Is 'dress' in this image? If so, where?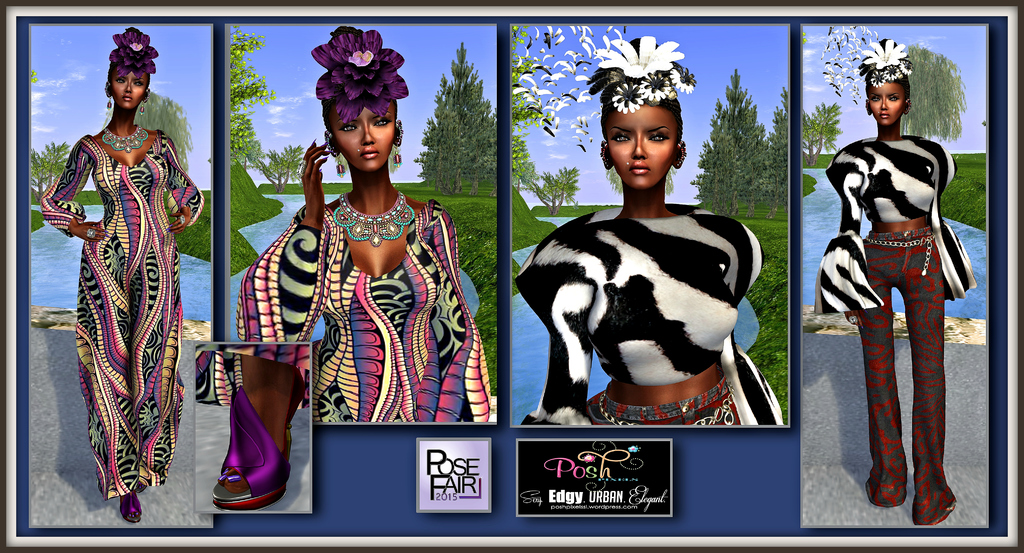
Yes, at (40, 135, 205, 501).
